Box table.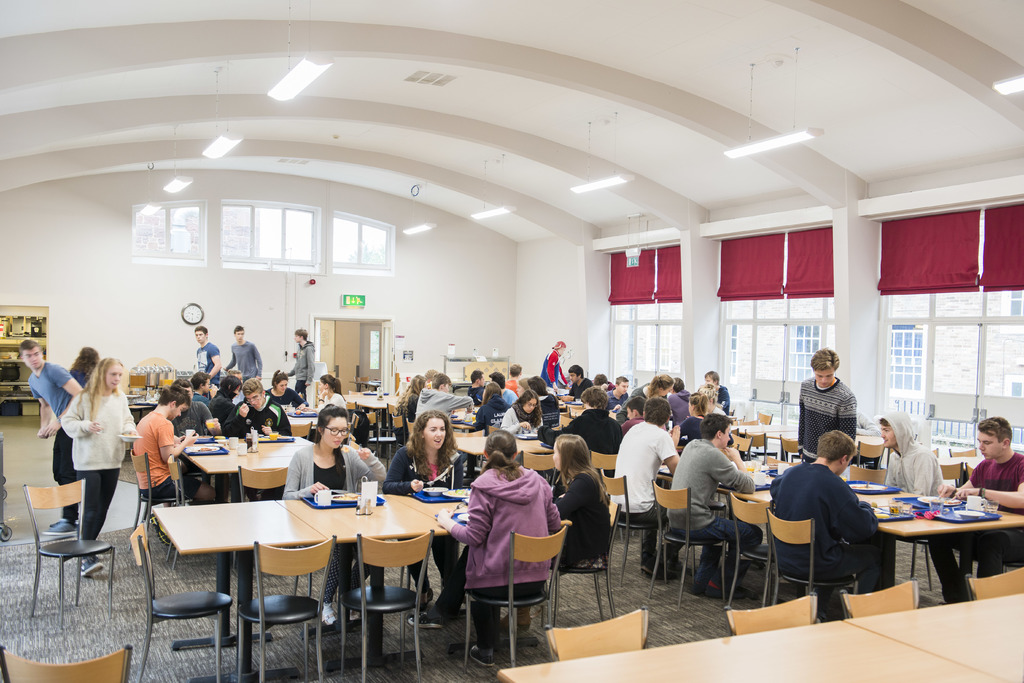
451:408:479:432.
